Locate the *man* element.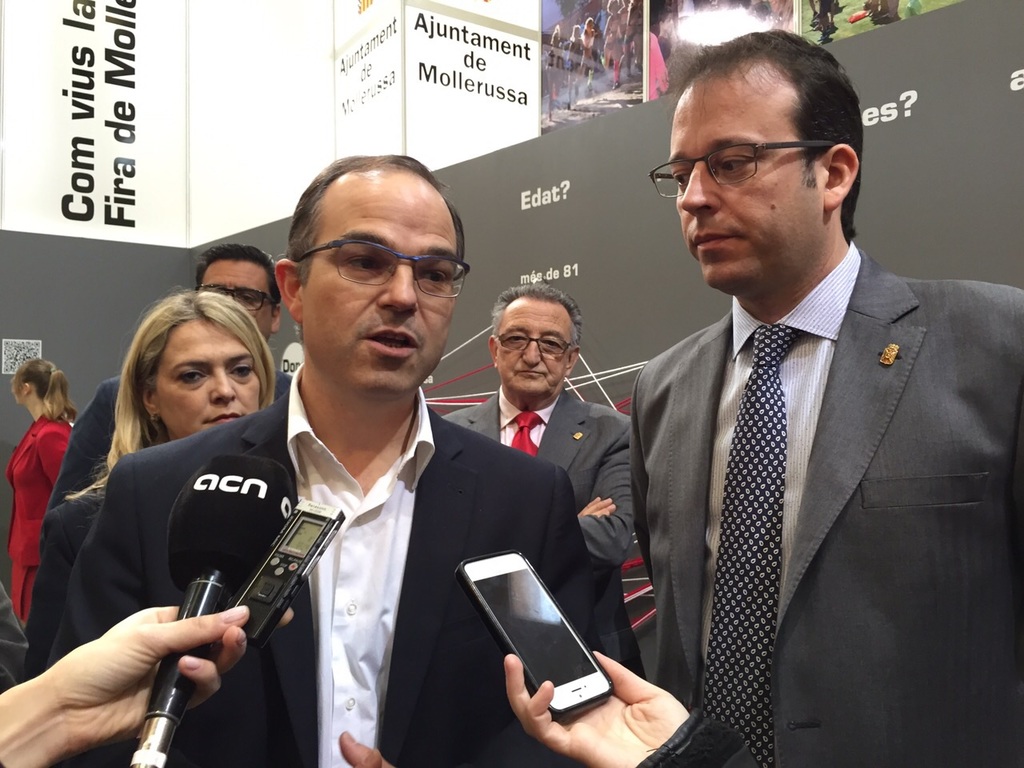
Element bbox: <bbox>576, 78, 1008, 767</bbox>.
